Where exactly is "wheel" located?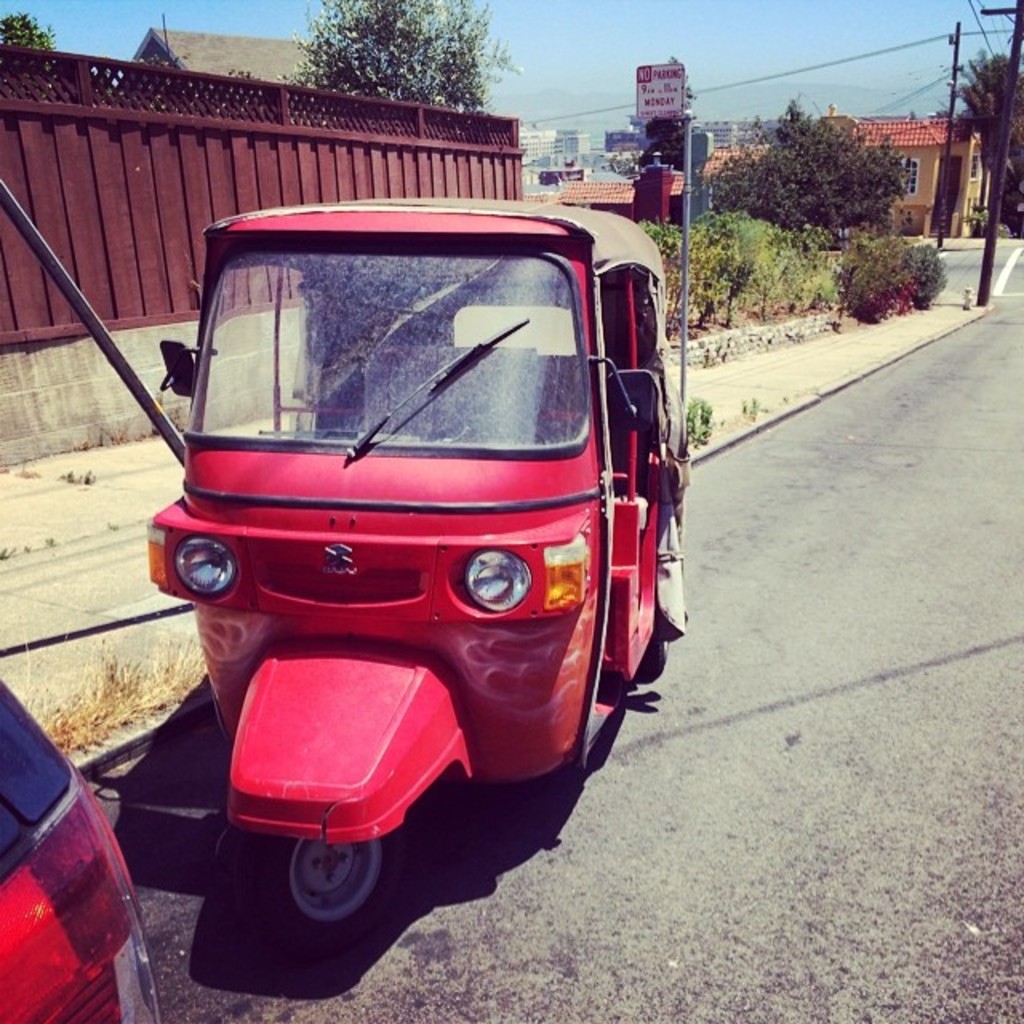
Its bounding box is crop(643, 632, 669, 678).
